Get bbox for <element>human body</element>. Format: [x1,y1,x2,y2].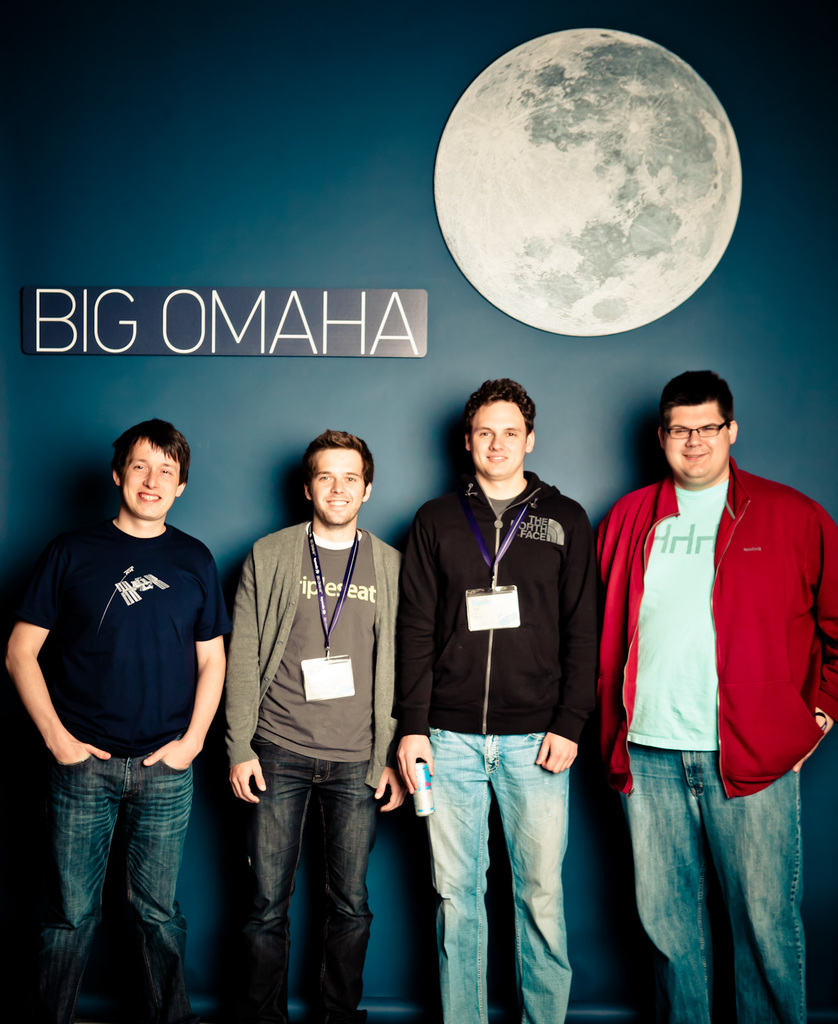
[393,370,610,1023].
